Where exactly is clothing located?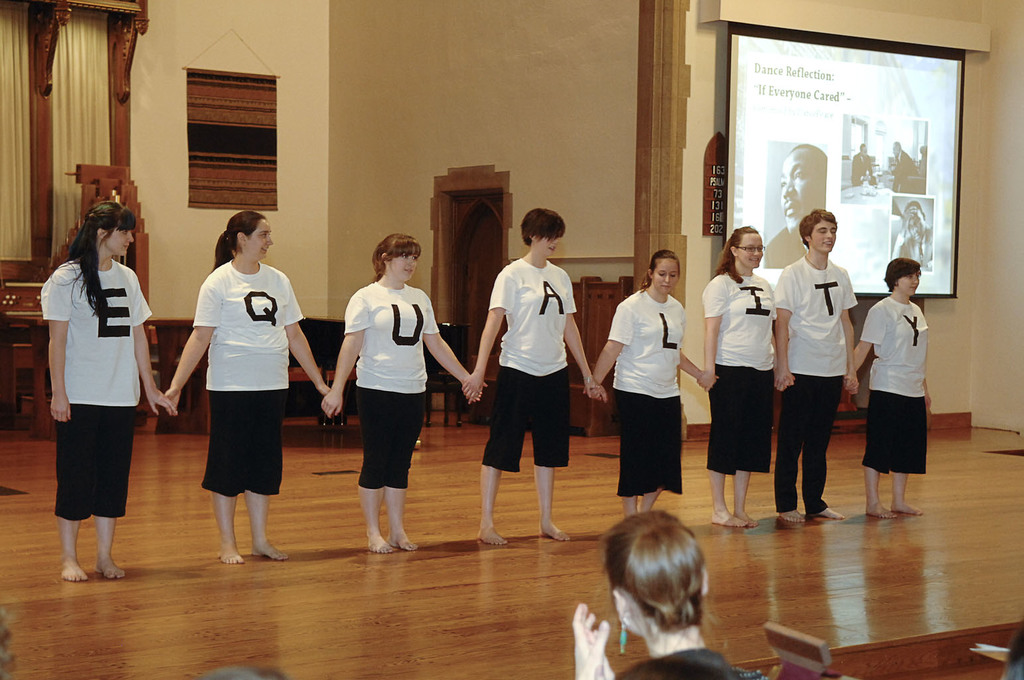
Its bounding box is (193, 257, 303, 497).
